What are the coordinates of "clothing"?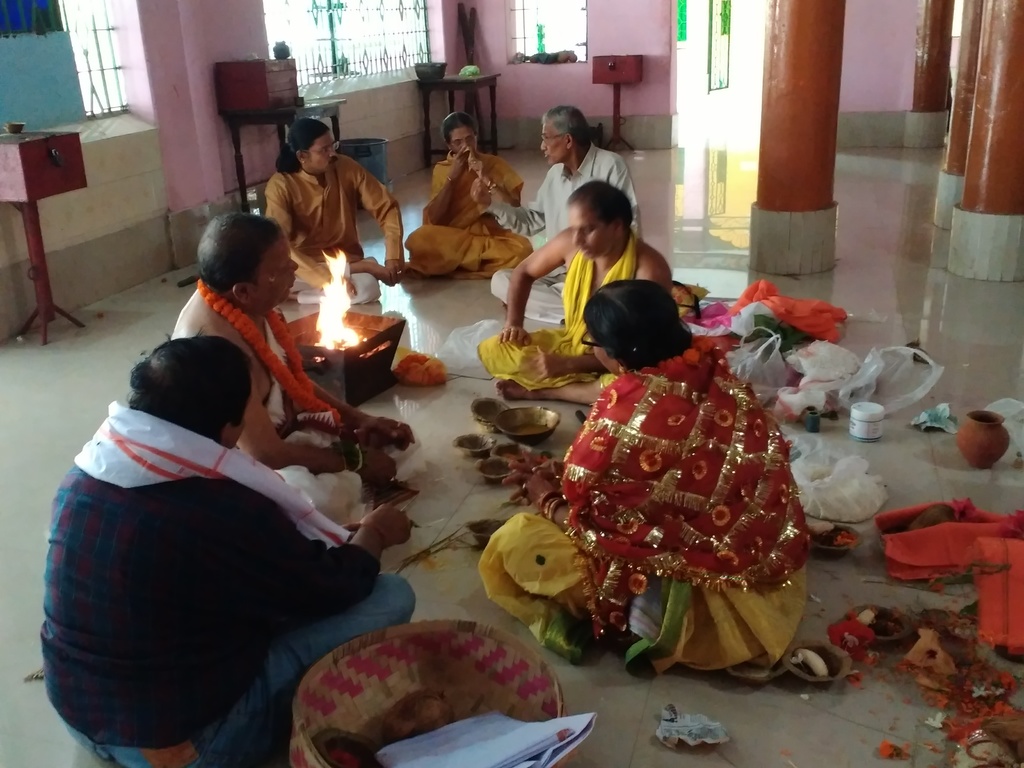
select_region(42, 333, 415, 756).
